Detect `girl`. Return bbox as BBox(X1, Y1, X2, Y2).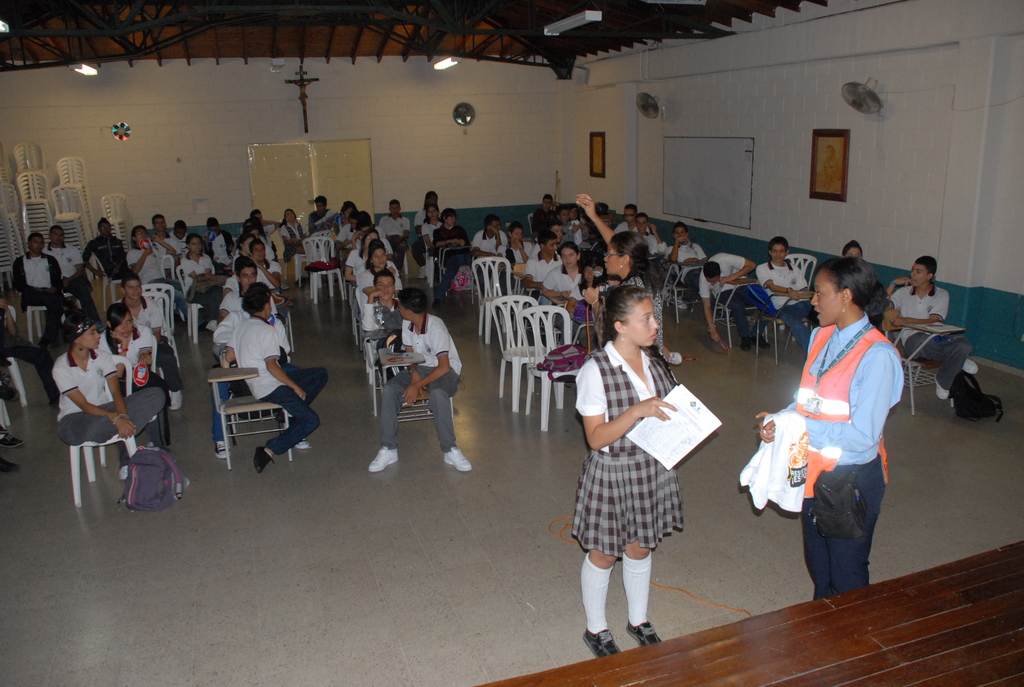
BBox(225, 281, 329, 472).
